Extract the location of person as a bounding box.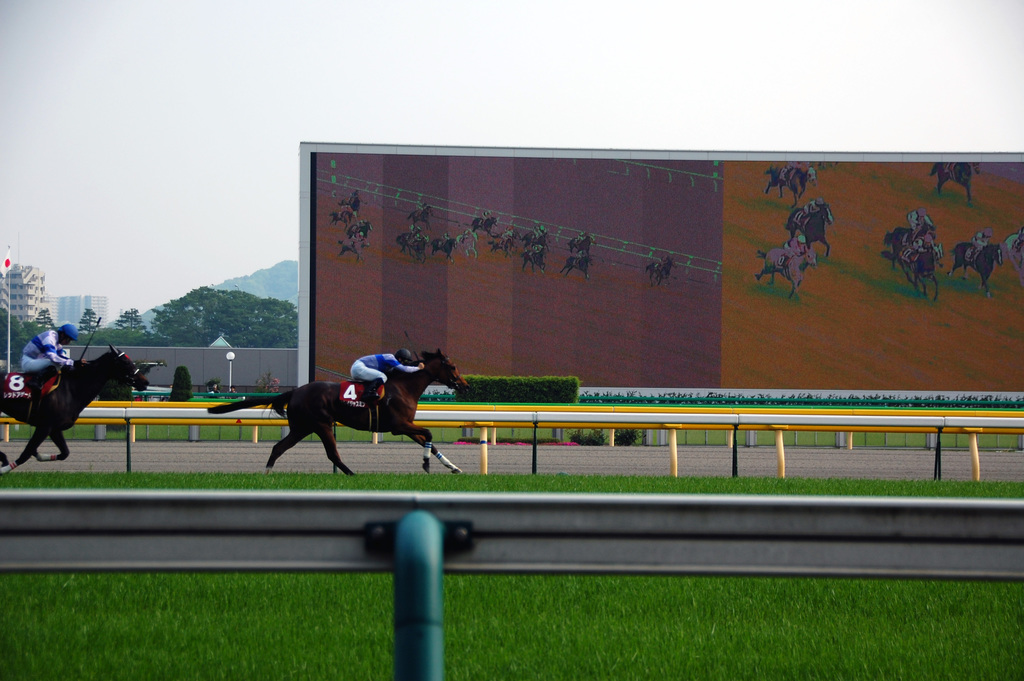
select_region(481, 209, 490, 226).
